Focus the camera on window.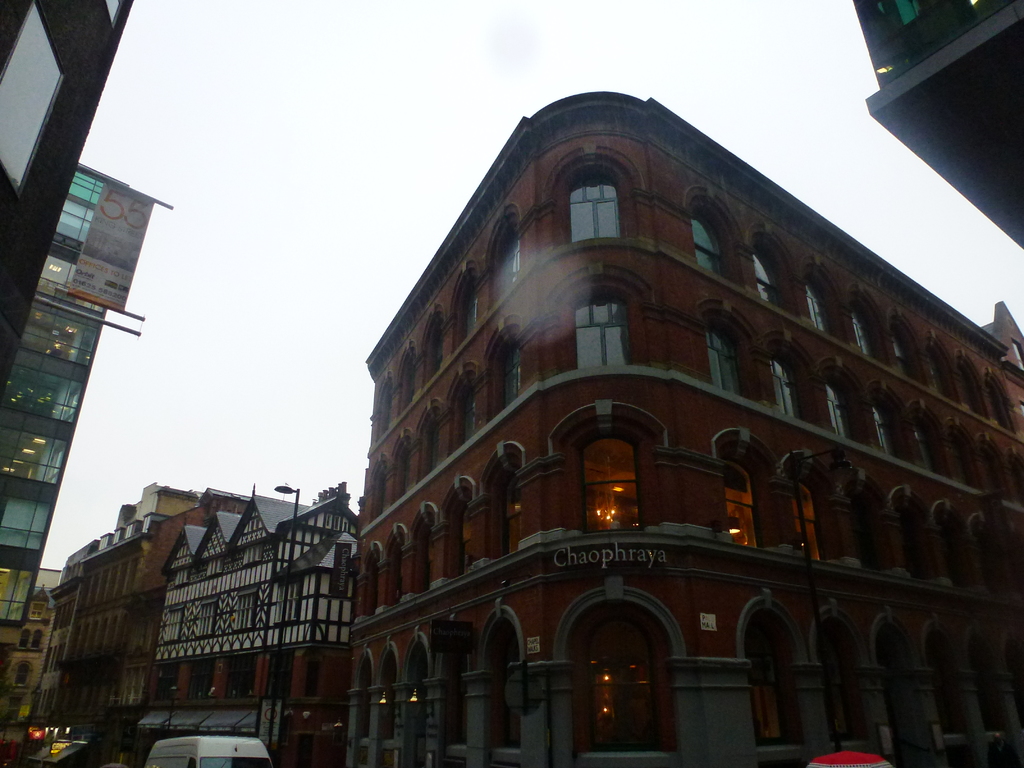
Focus region: 427 319 444 380.
